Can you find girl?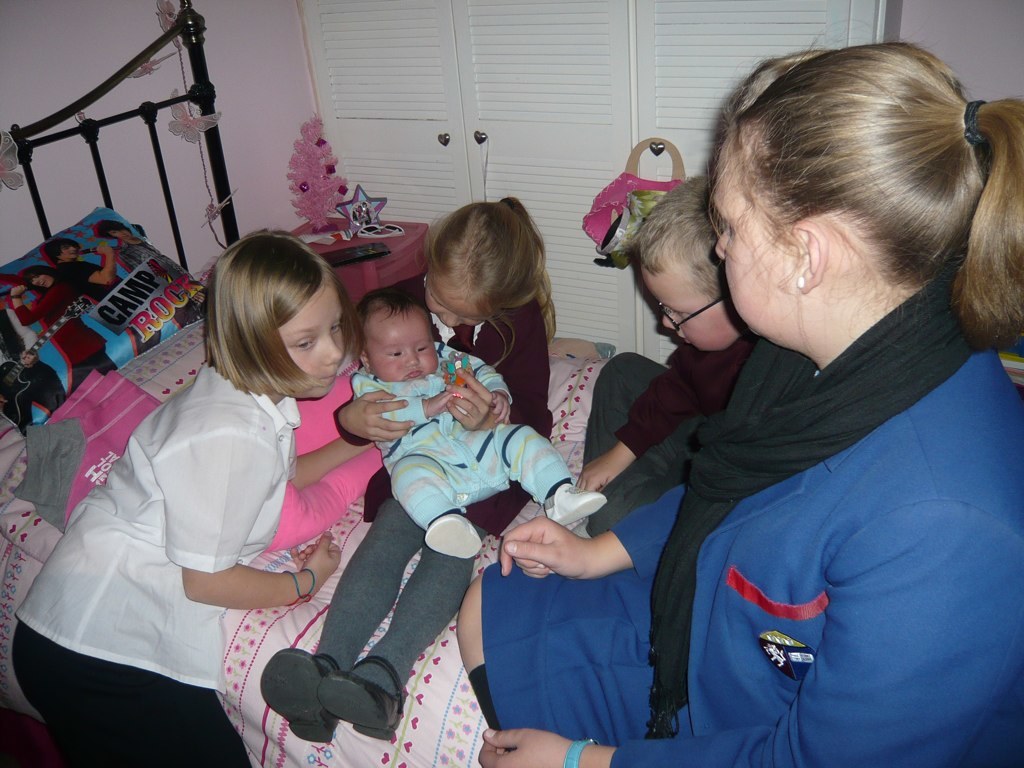
Yes, bounding box: l=11, t=228, r=378, b=767.
